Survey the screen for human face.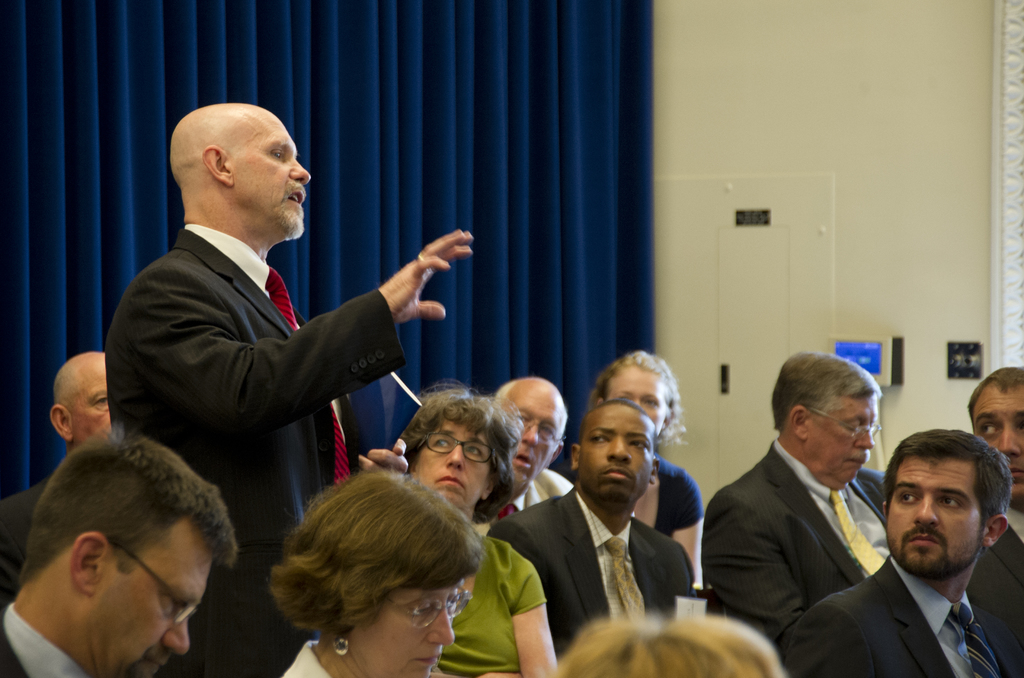
Survey found: BBox(979, 400, 1023, 497).
